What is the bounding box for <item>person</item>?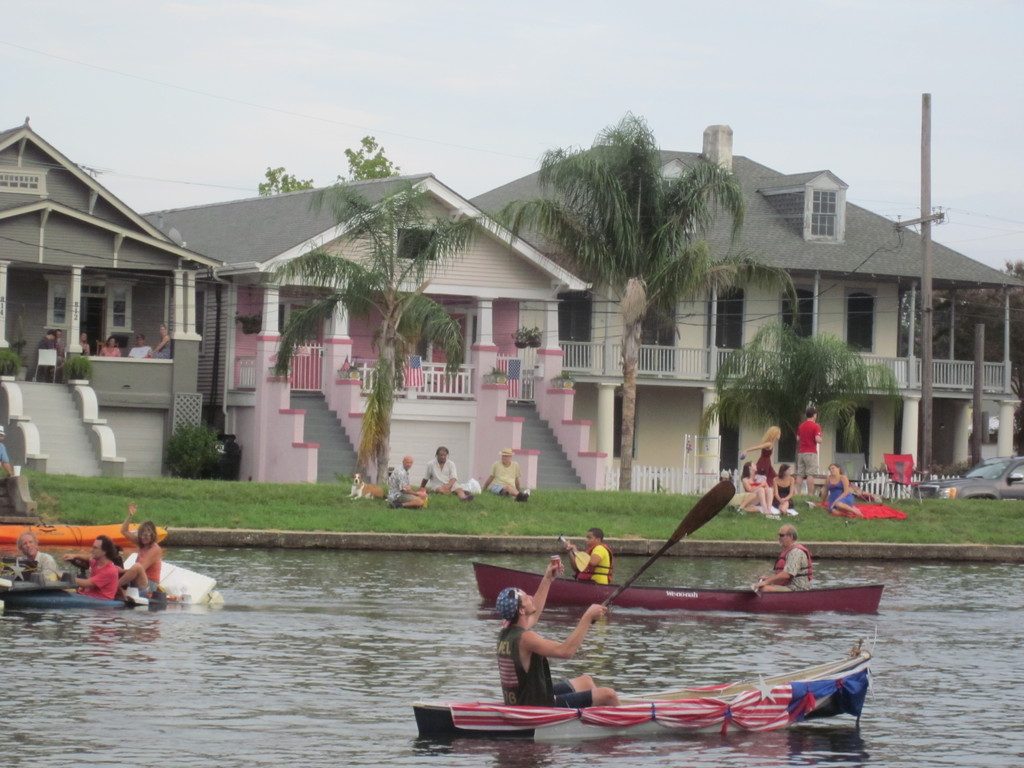
129,337,148,360.
